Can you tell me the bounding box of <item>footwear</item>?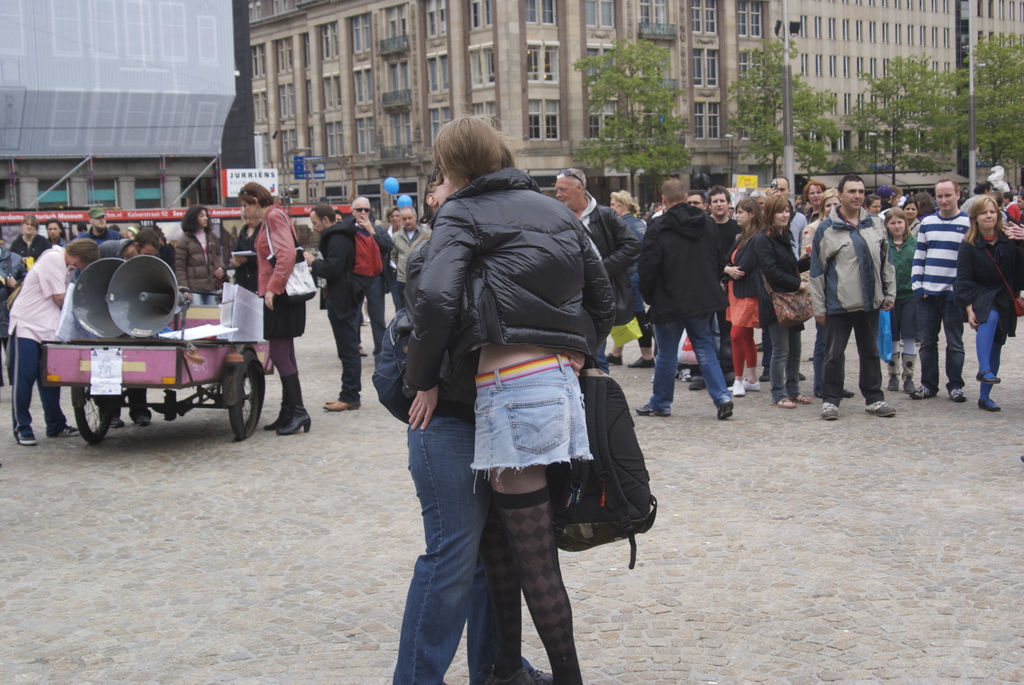
<region>731, 380, 744, 397</region>.
